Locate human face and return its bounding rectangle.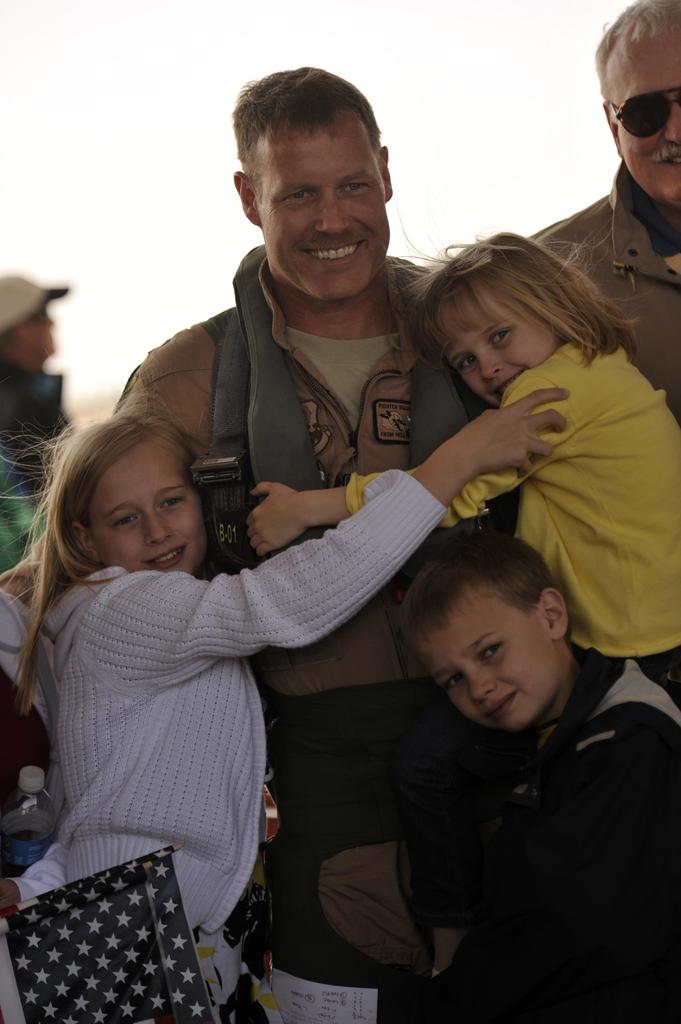
rect(84, 440, 202, 559).
